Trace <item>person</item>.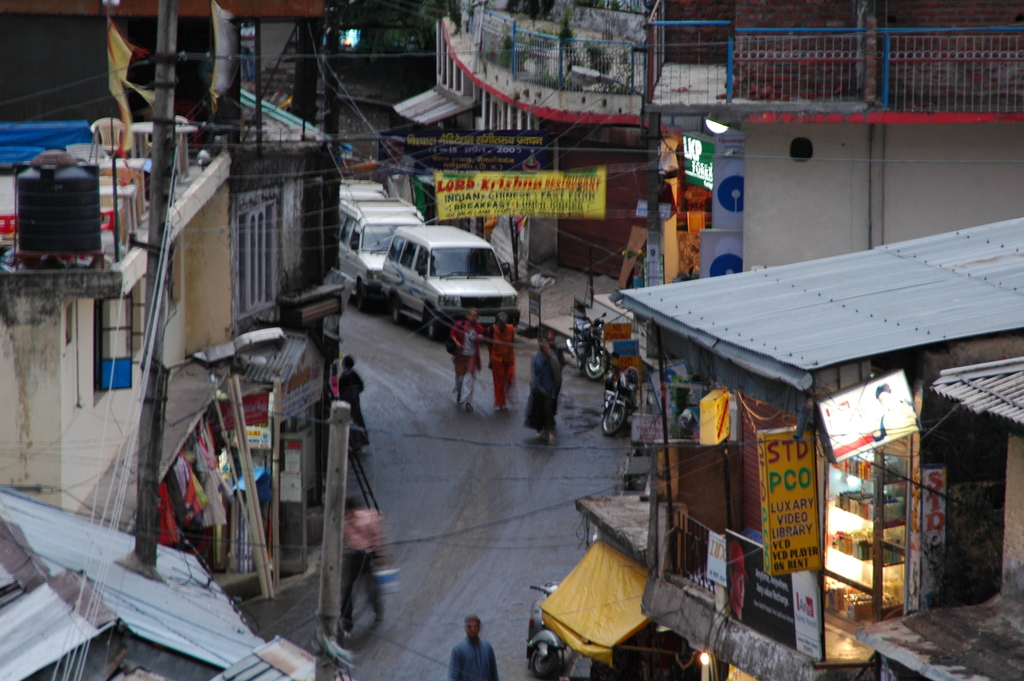
Traced to {"left": 336, "top": 491, "right": 392, "bottom": 636}.
